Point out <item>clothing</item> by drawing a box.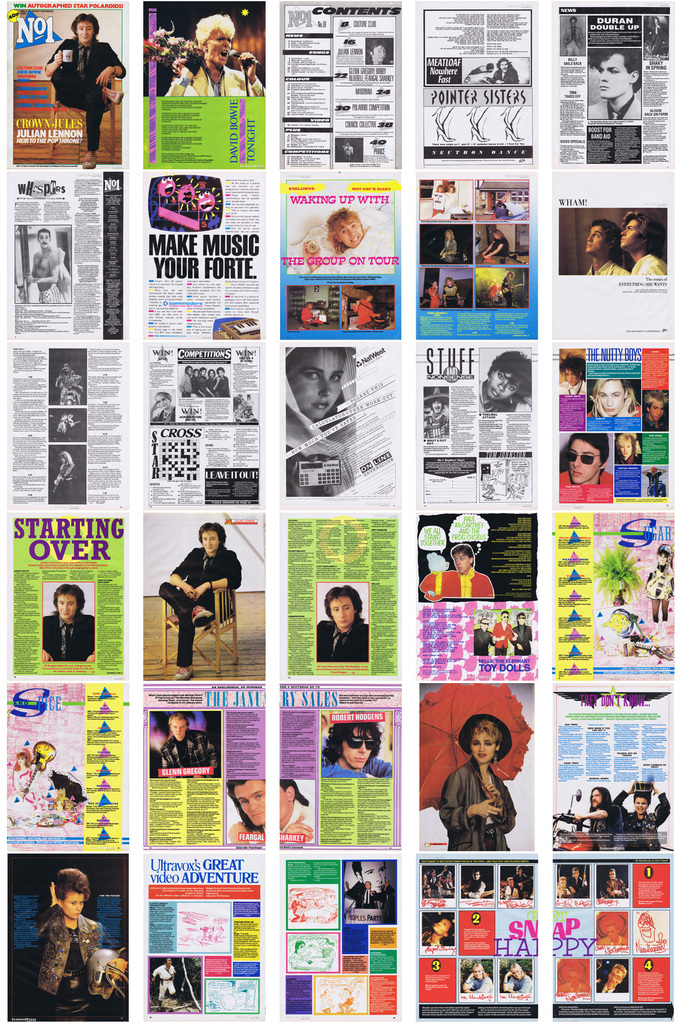
rect(162, 723, 219, 780).
